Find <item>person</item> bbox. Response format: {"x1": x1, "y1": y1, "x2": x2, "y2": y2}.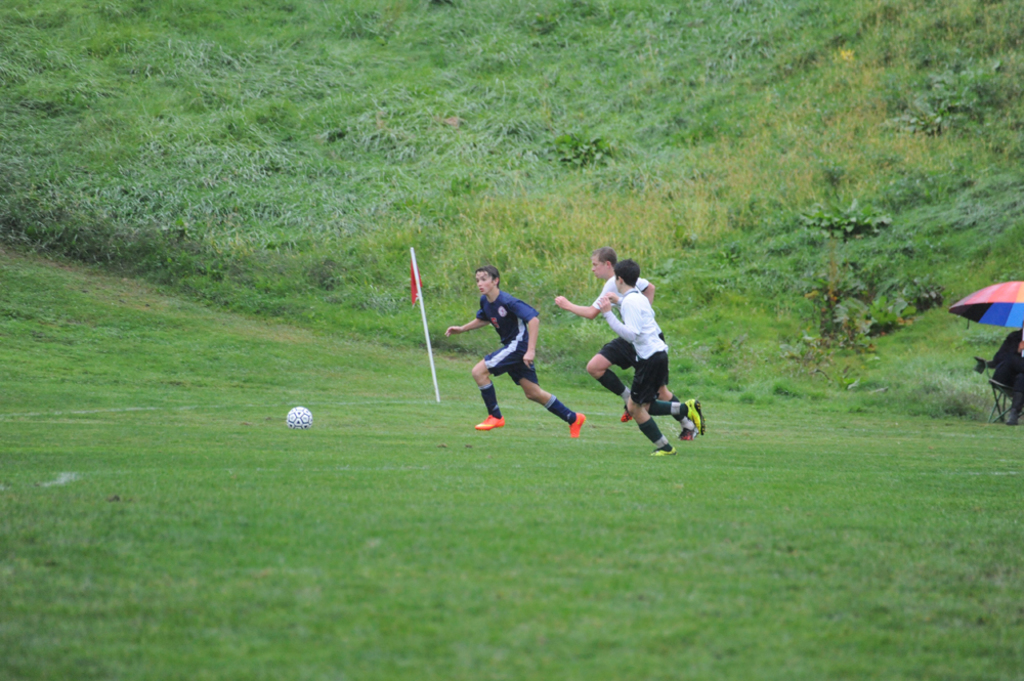
{"x1": 560, "y1": 257, "x2": 706, "y2": 445}.
